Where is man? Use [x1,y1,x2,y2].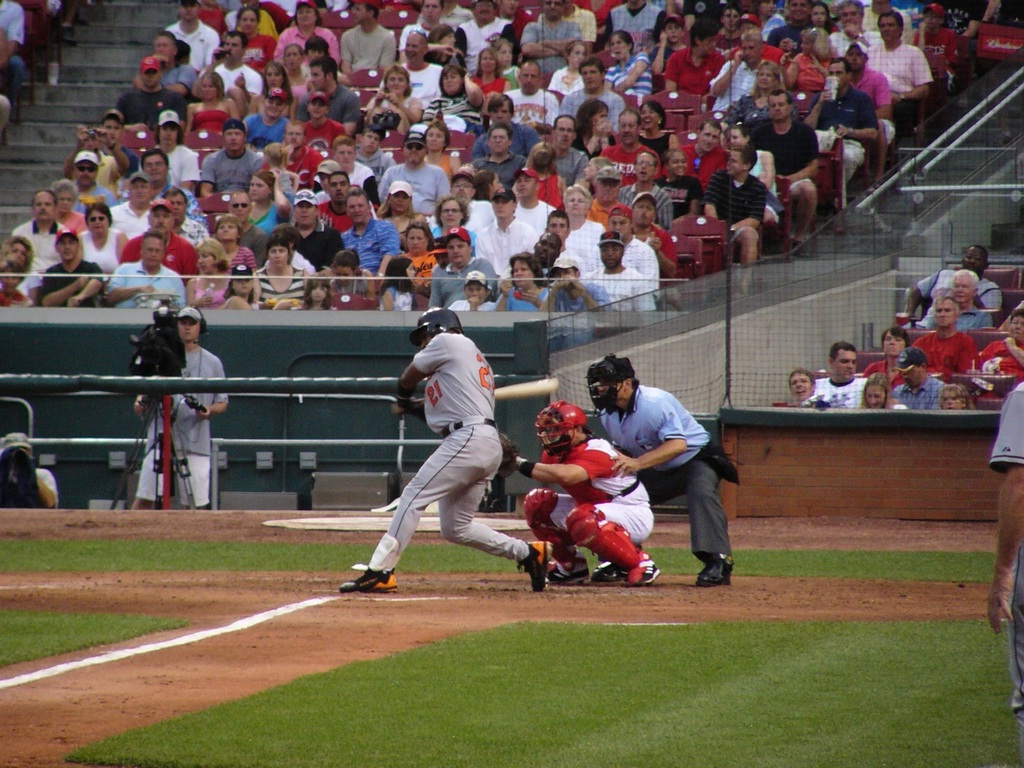
[346,135,378,202].
